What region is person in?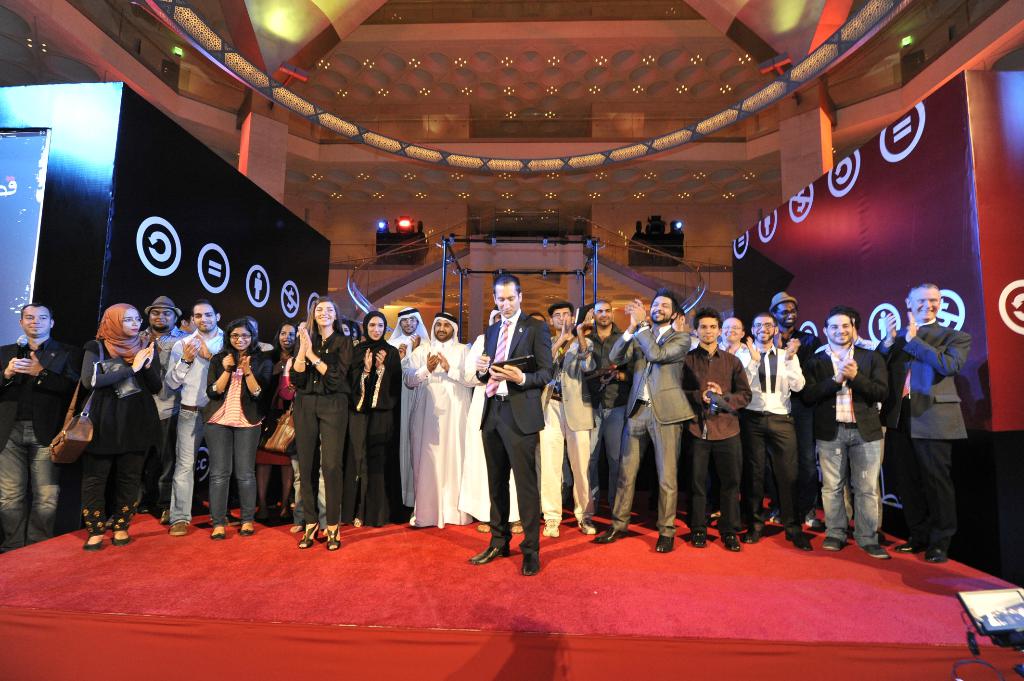
detection(0, 299, 72, 550).
